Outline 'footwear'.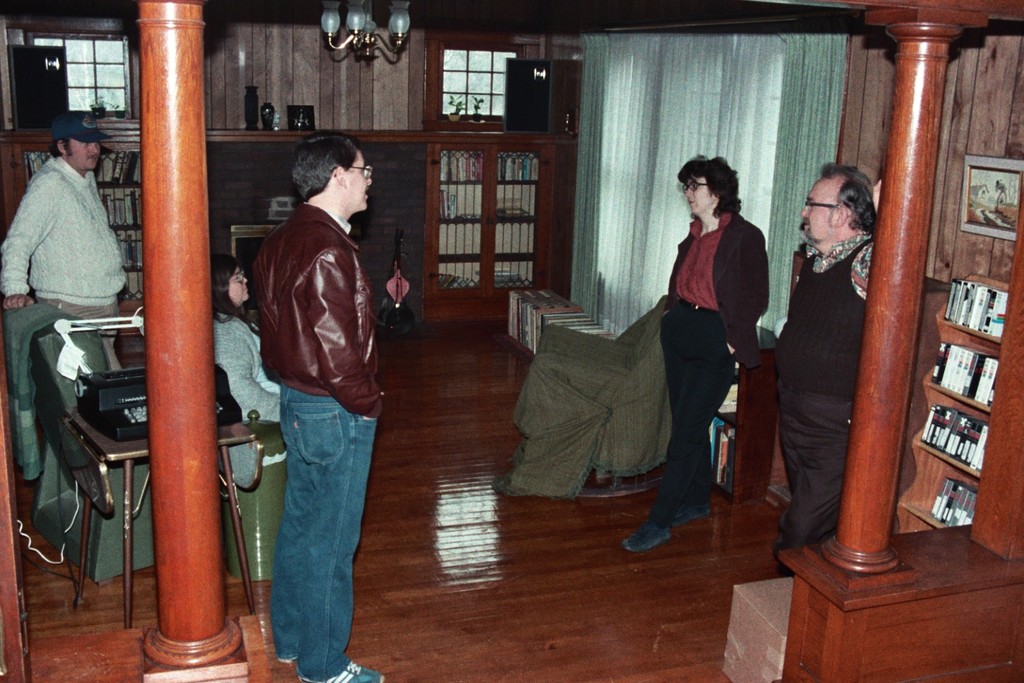
Outline: 674/505/714/523.
